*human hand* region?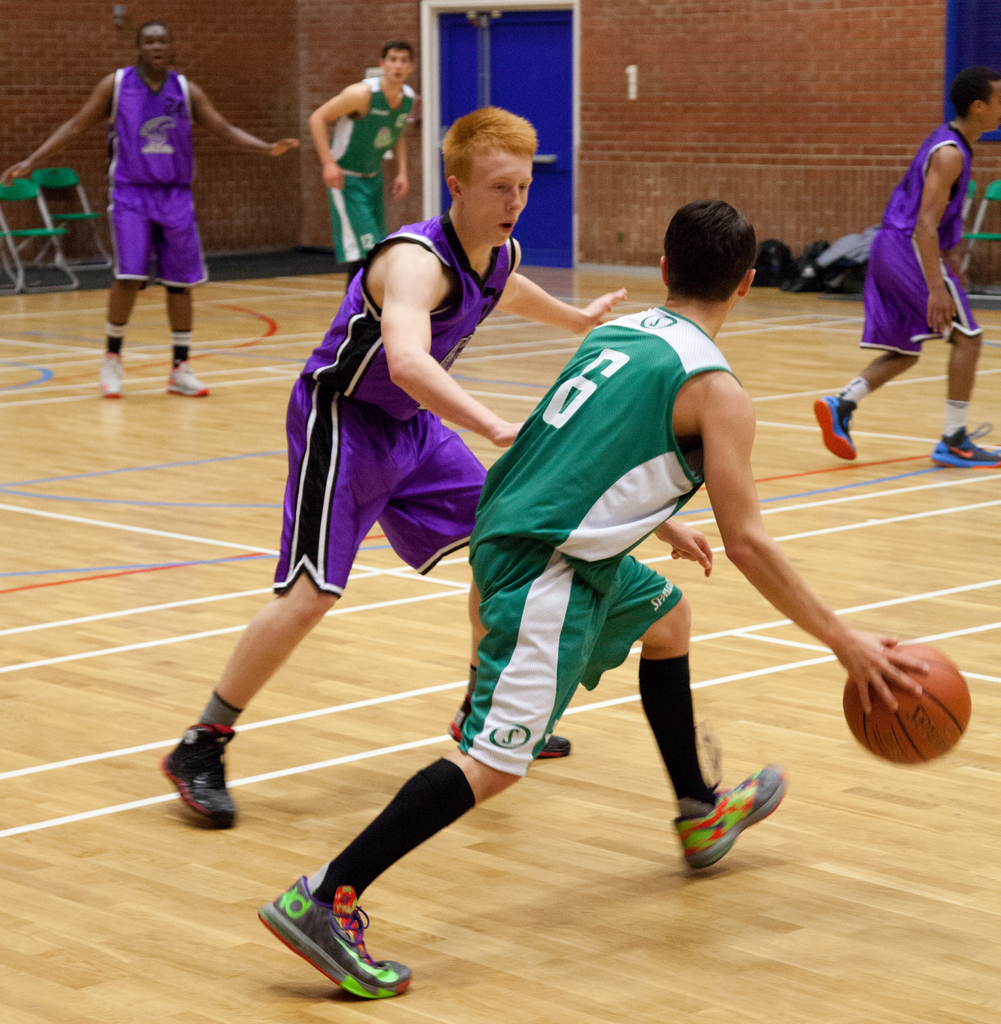
bbox=[687, 375, 933, 715]
